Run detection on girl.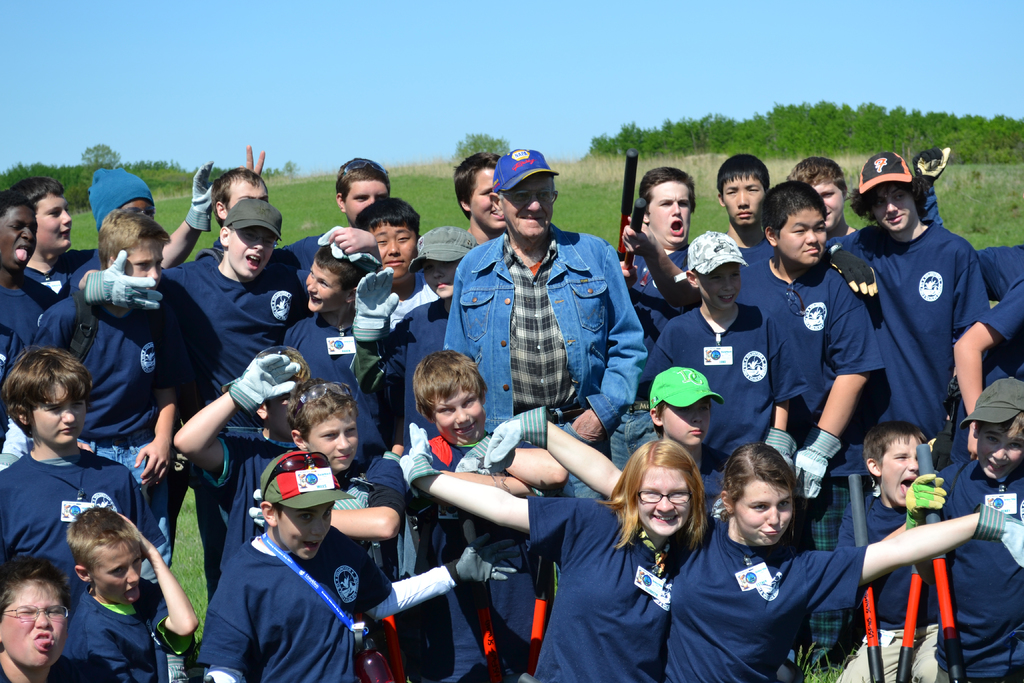
Result: (412, 434, 709, 682).
